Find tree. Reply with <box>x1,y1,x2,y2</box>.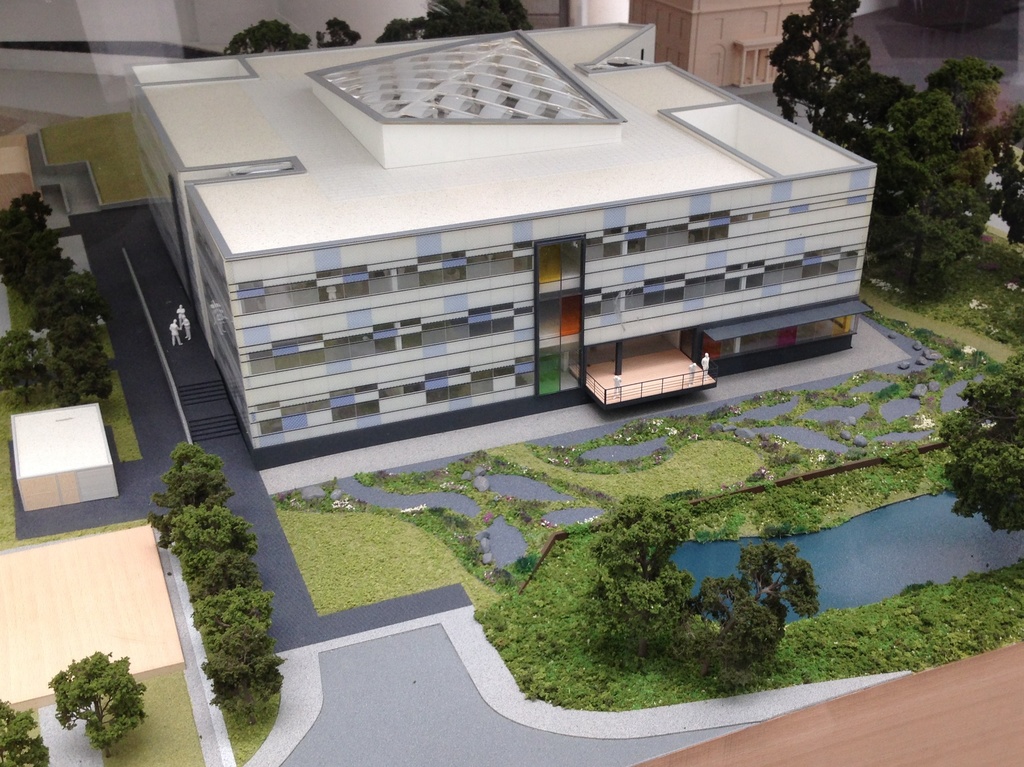
<box>38,645,125,747</box>.
